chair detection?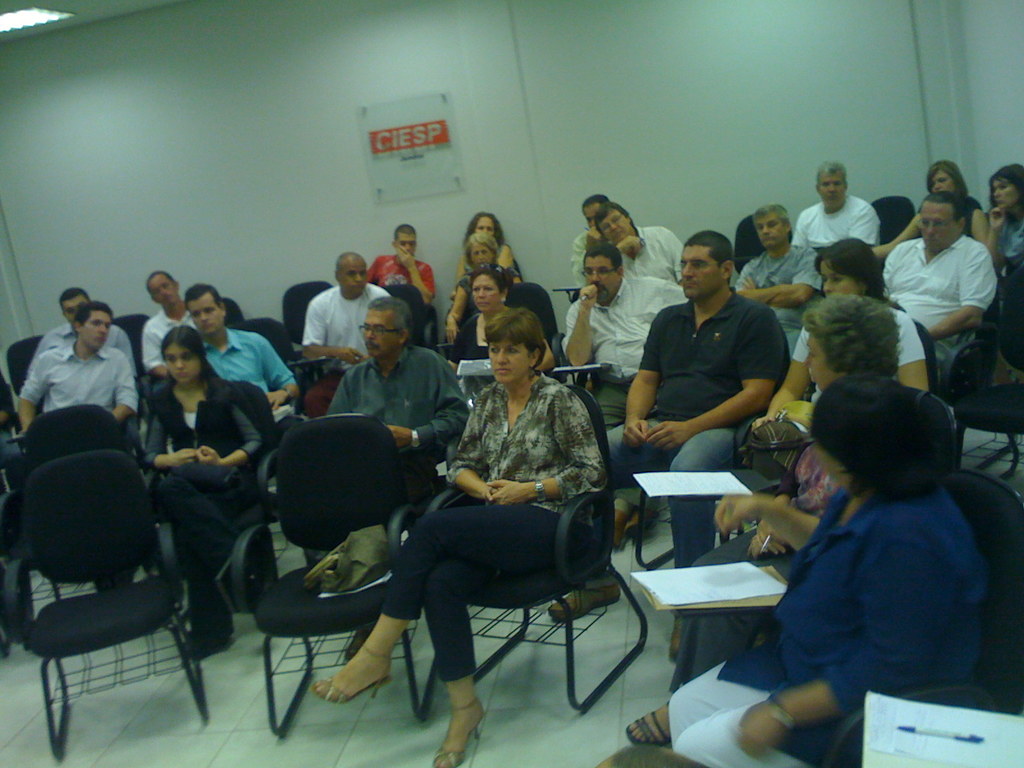
<region>232, 314, 293, 372</region>
